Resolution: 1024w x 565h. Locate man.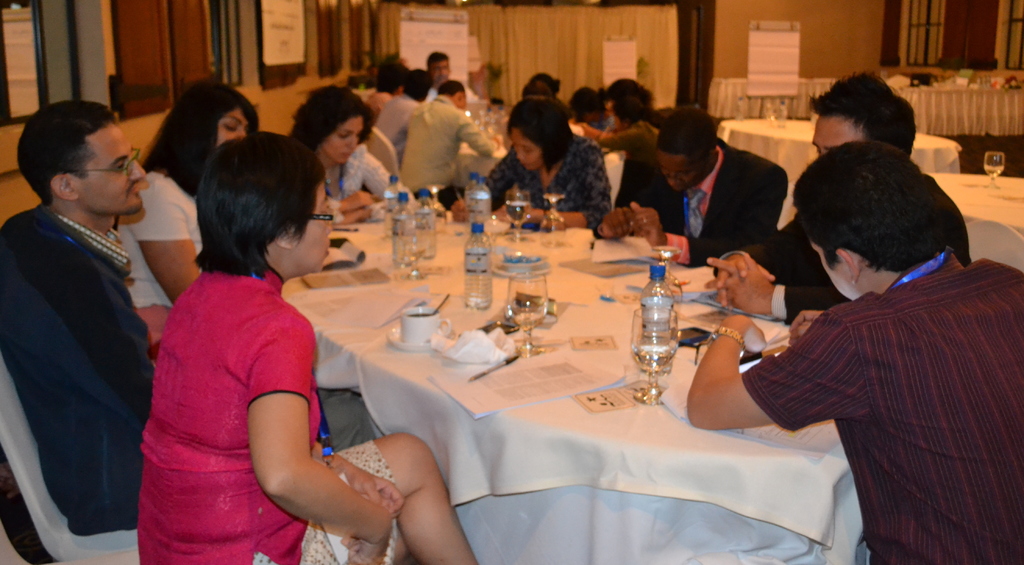
4/83/177/551.
